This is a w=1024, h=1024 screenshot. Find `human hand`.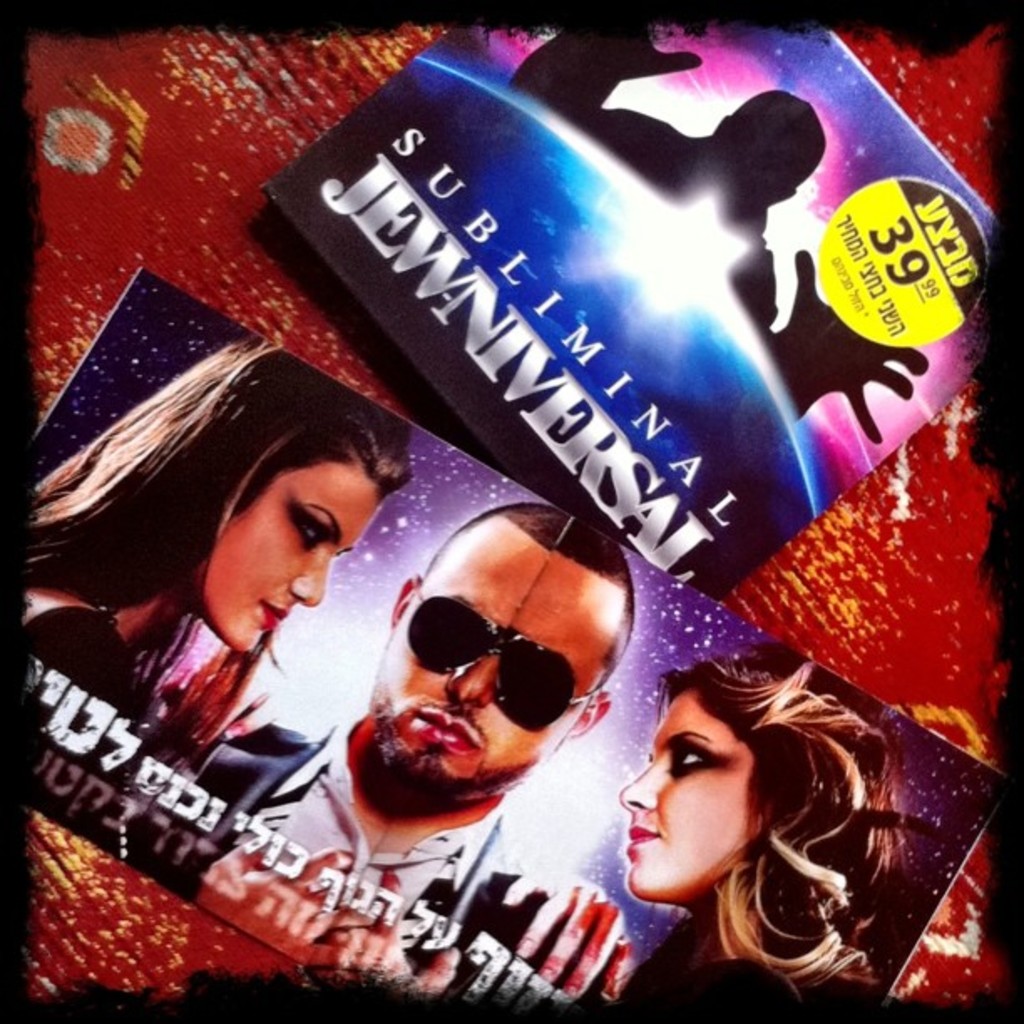
Bounding box: detection(768, 246, 929, 445).
